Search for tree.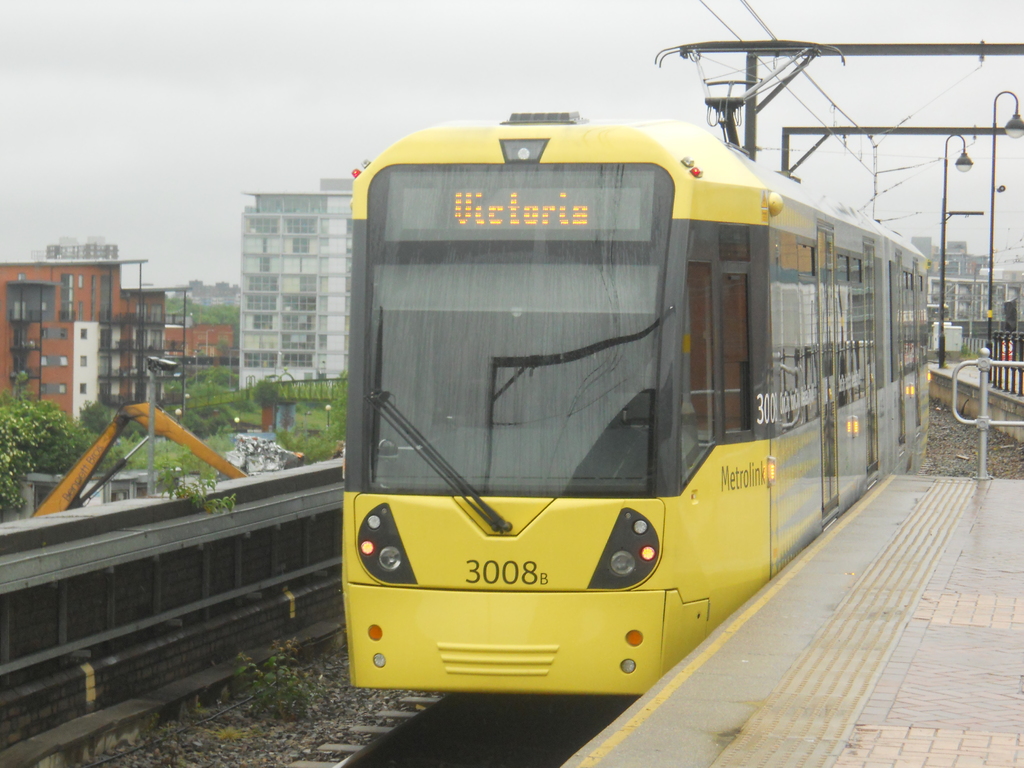
Found at [left=0, top=389, right=94, bottom=511].
